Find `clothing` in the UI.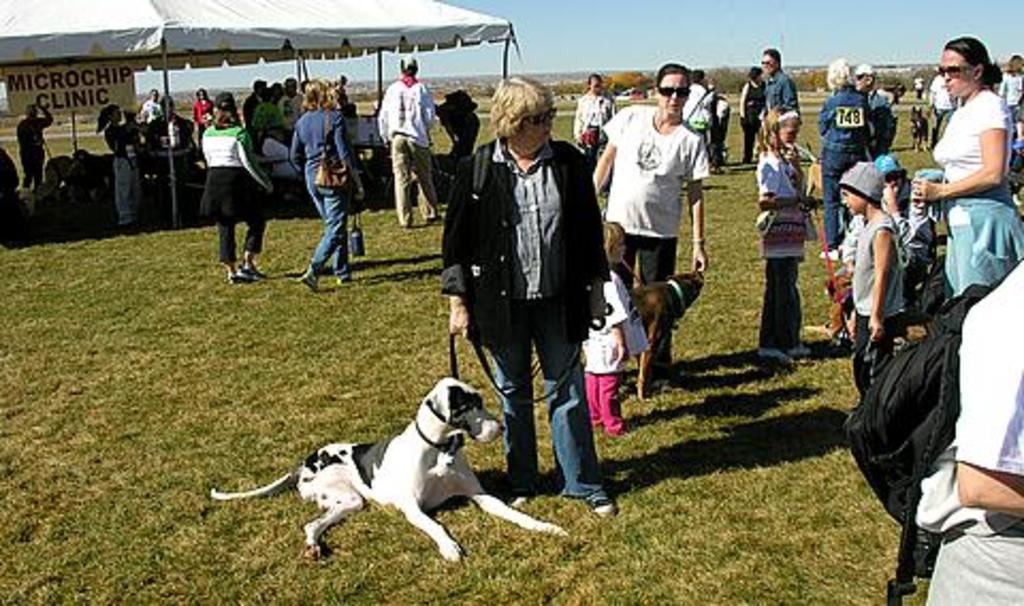
UI element at x1=574 y1=92 x2=619 y2=175.
